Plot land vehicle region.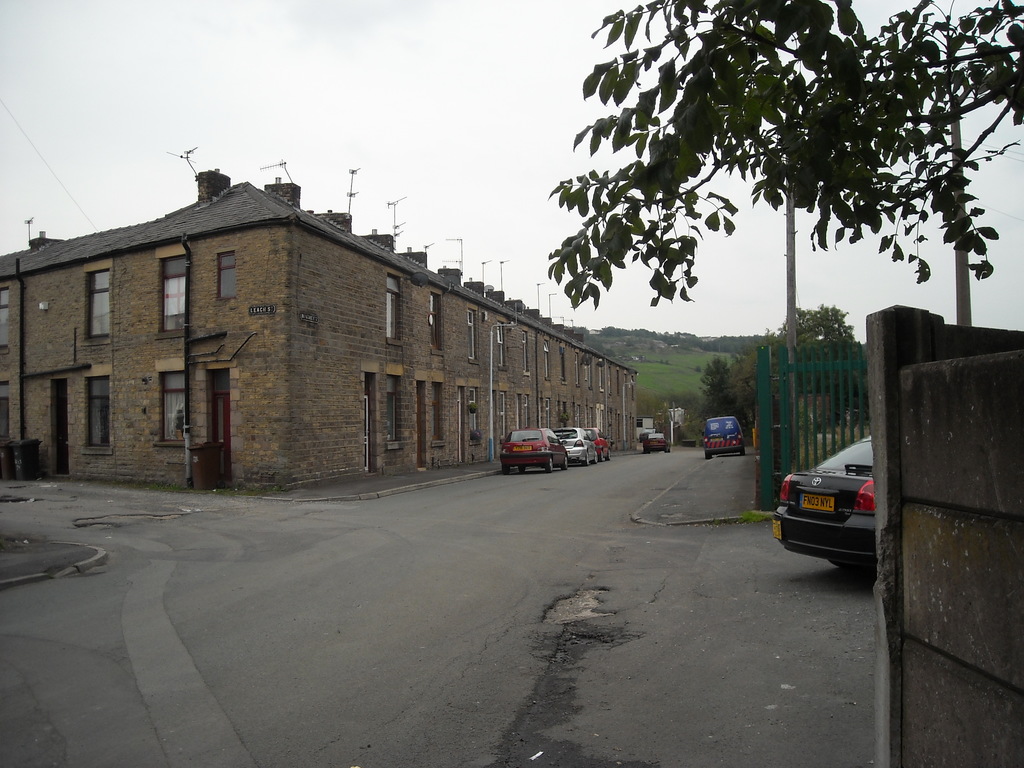
Plotted at [left=639, top=426, right=653, bottom=442].
